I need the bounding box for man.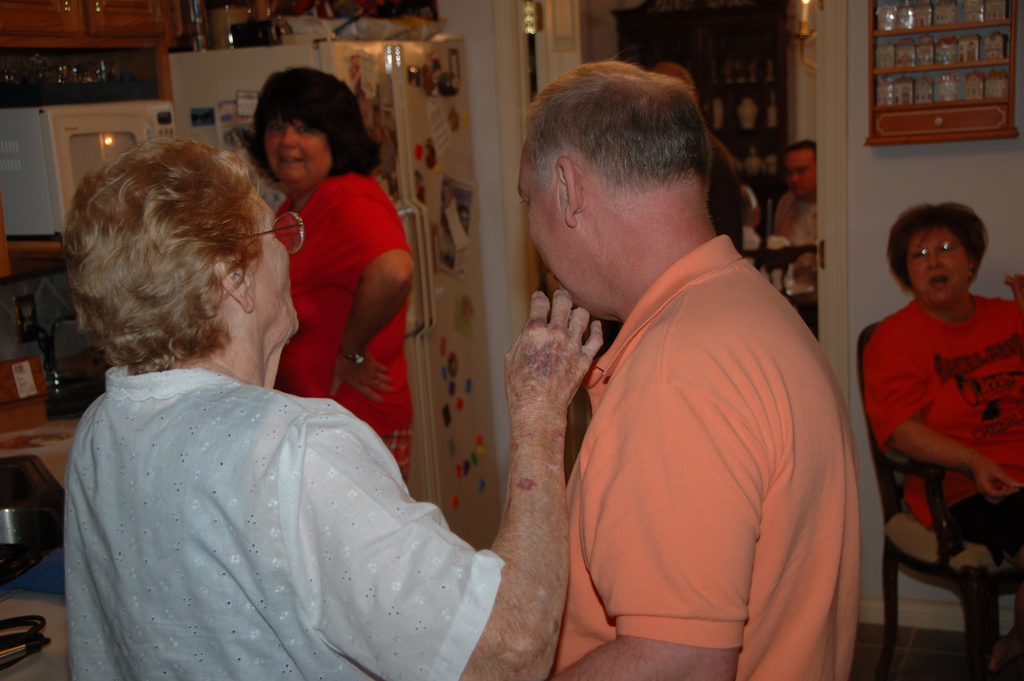
Here it is: <bbox>467, 56, 873, 666</bbox>.
